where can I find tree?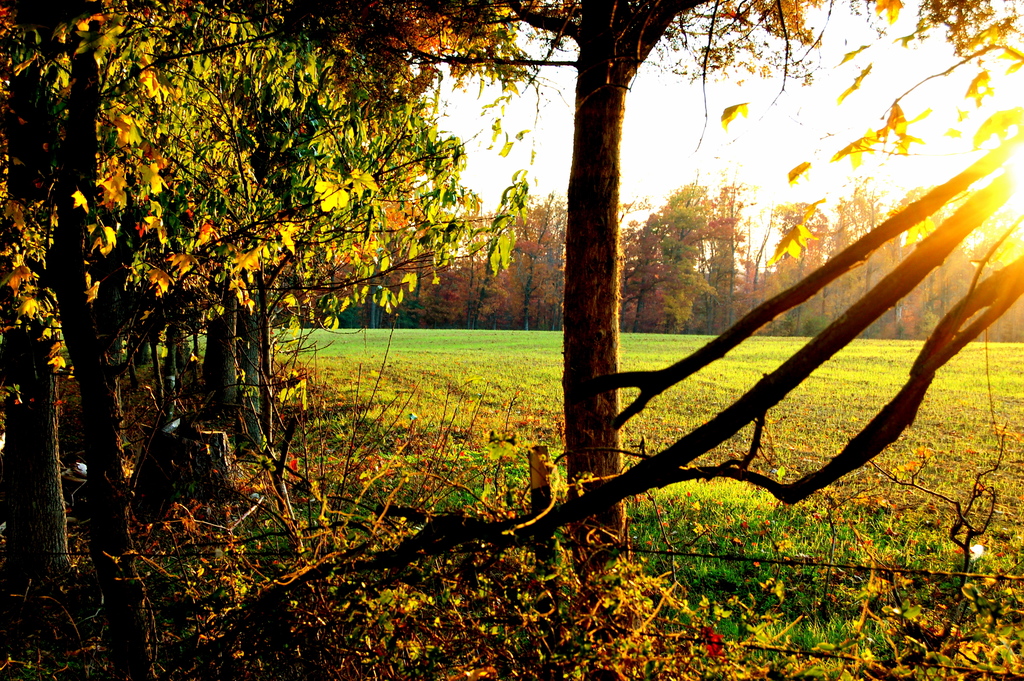
You can find it at x1=0 y1=0 x2=1023 y2=680.
